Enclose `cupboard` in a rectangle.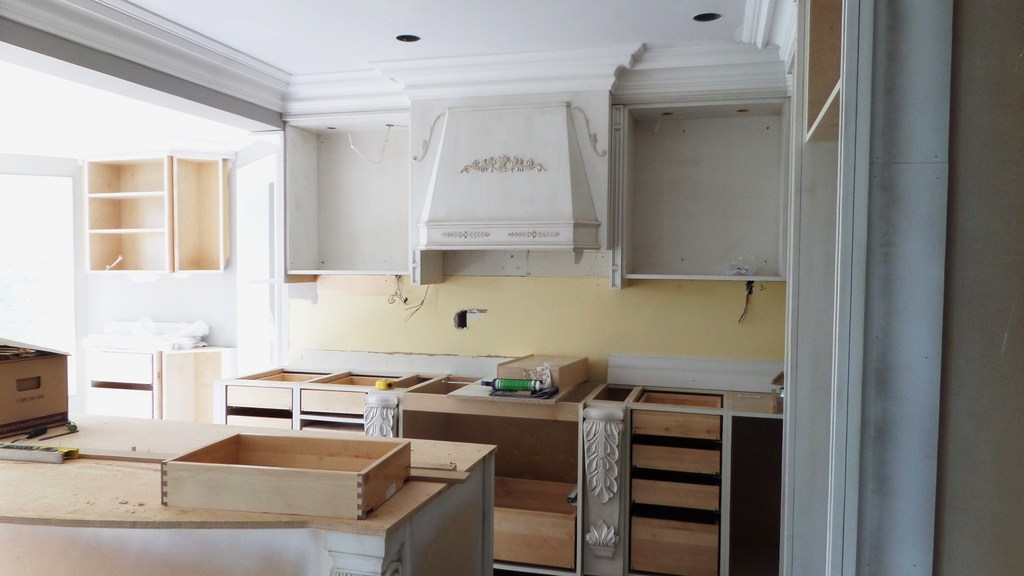
[x1=211, y1=360, x2=787, y2=575].
